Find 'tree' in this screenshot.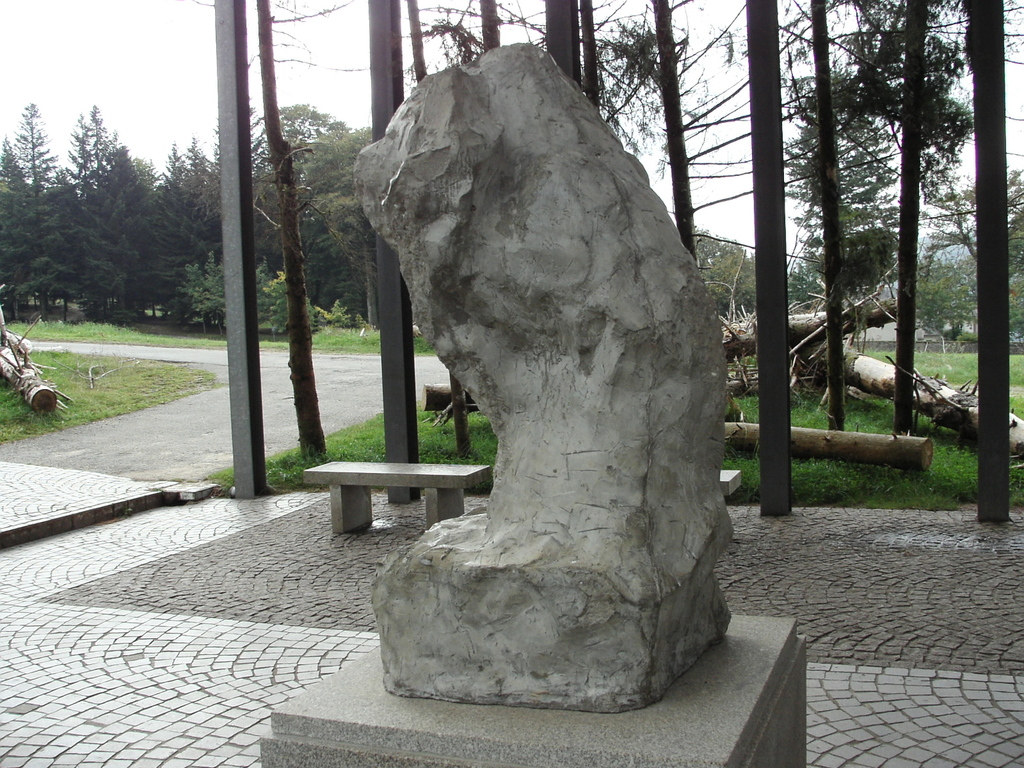
The bounding box for 'tree' is <bbox>756, 4, 804, 519</bbox>.
